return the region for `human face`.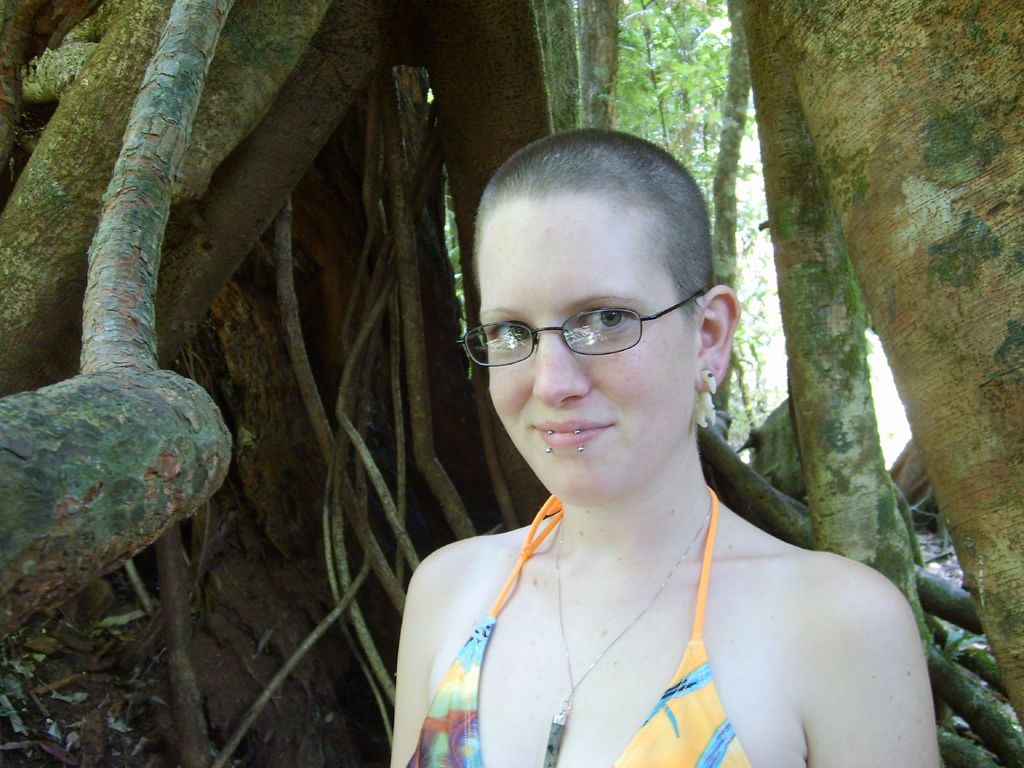
<bbox>477, 188, 701, 509</bbox>.
